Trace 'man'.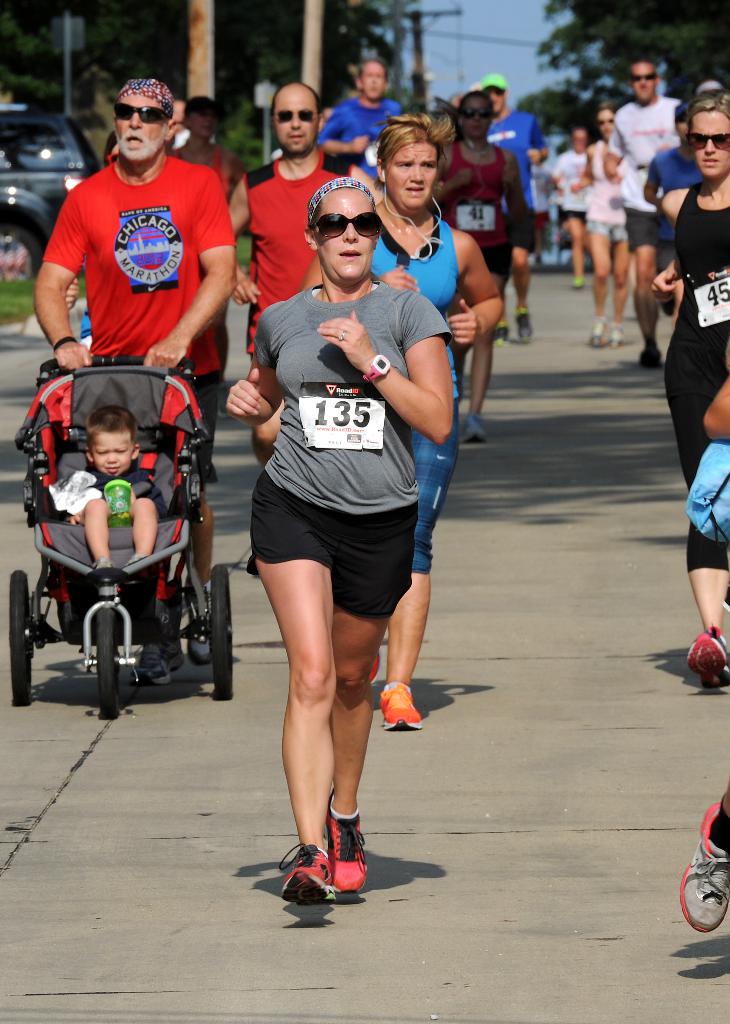
Traced to [x1=222, y1=82, x2=378, y2=579].
